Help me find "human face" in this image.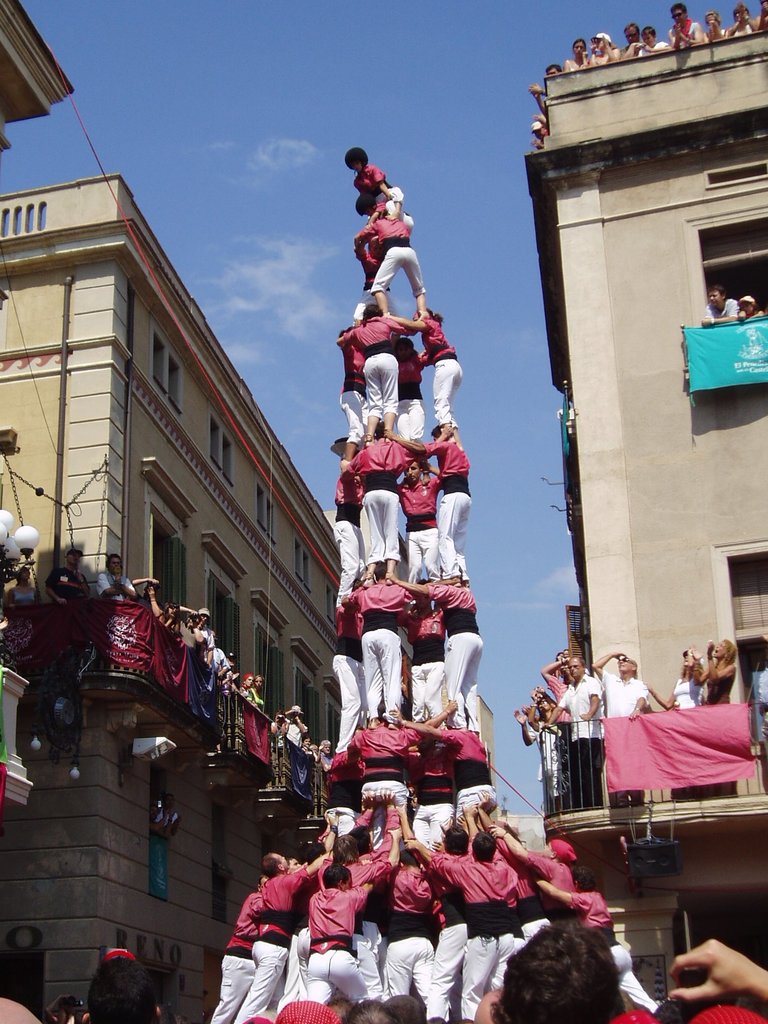
Found it: locate(624, 27, 638, 45).
